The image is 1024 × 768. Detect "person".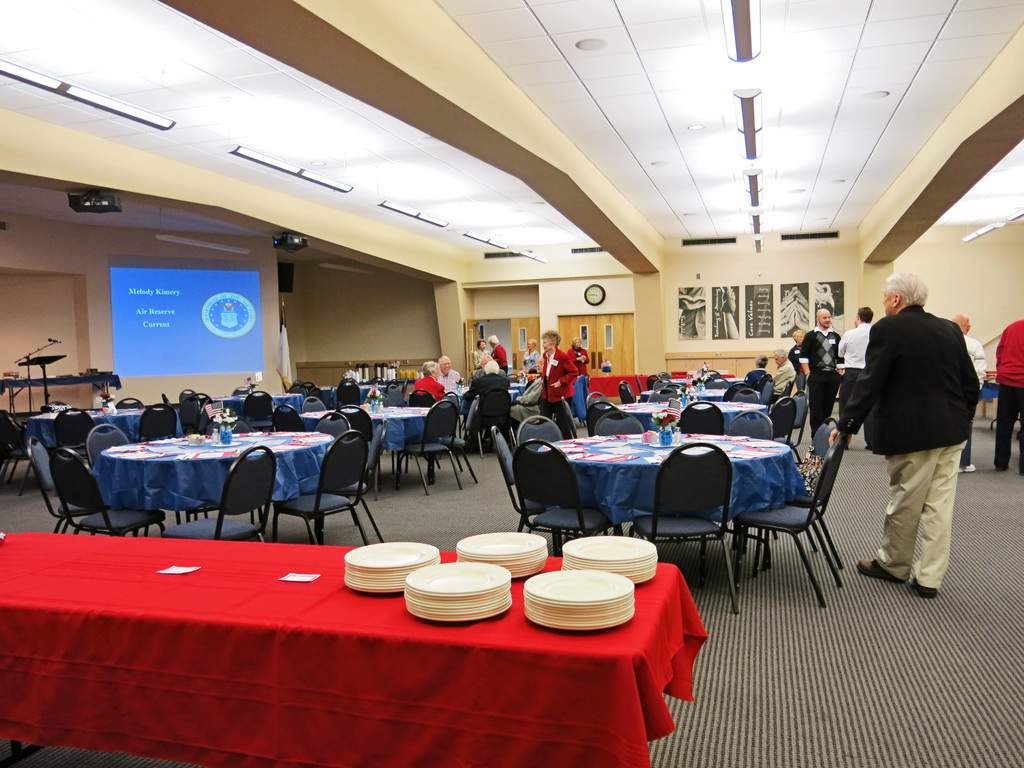
Detection: select_region(412, 357, 449, 401).
